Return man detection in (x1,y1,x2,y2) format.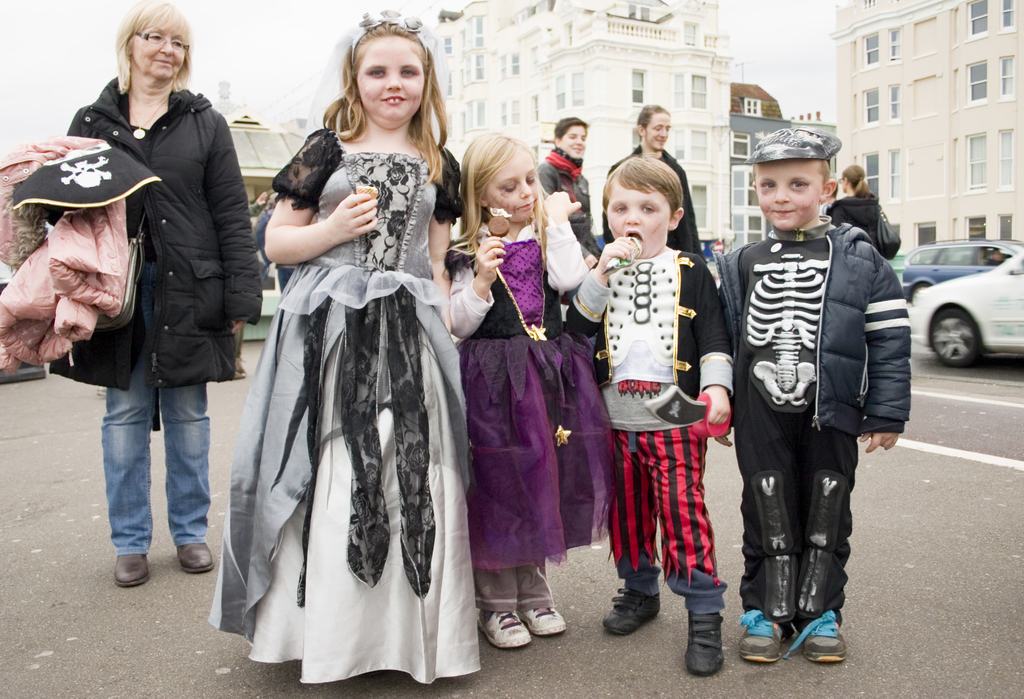
(605,104,706,260).
